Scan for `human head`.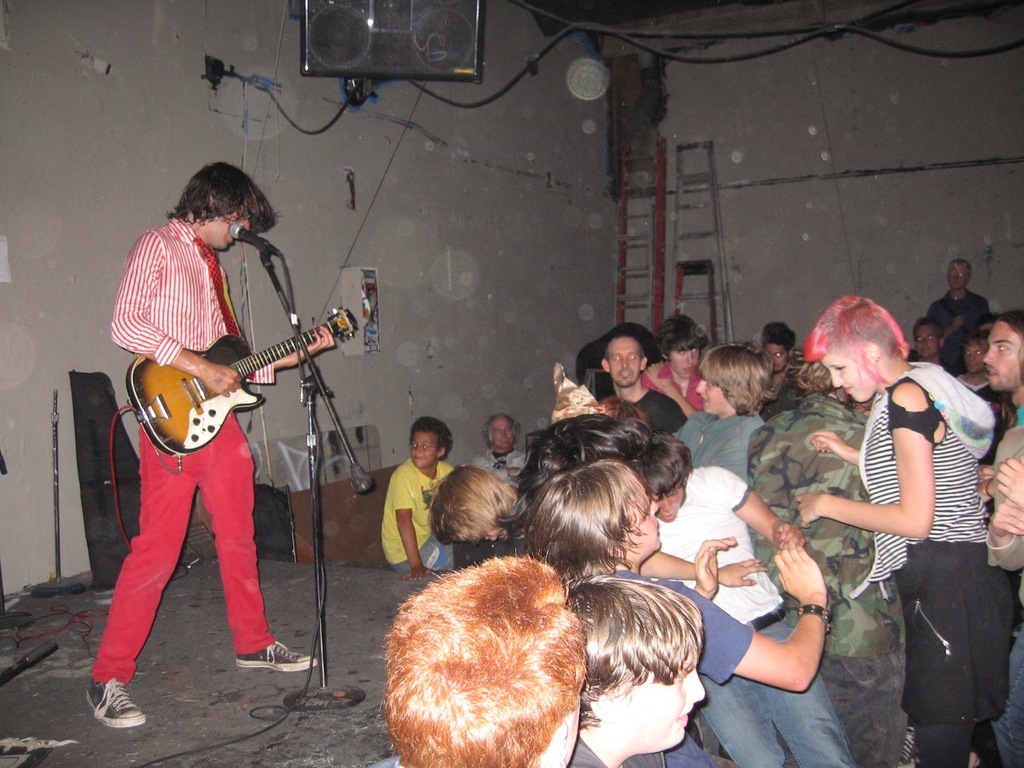
Scan result: 408, 415, 466, 466.
